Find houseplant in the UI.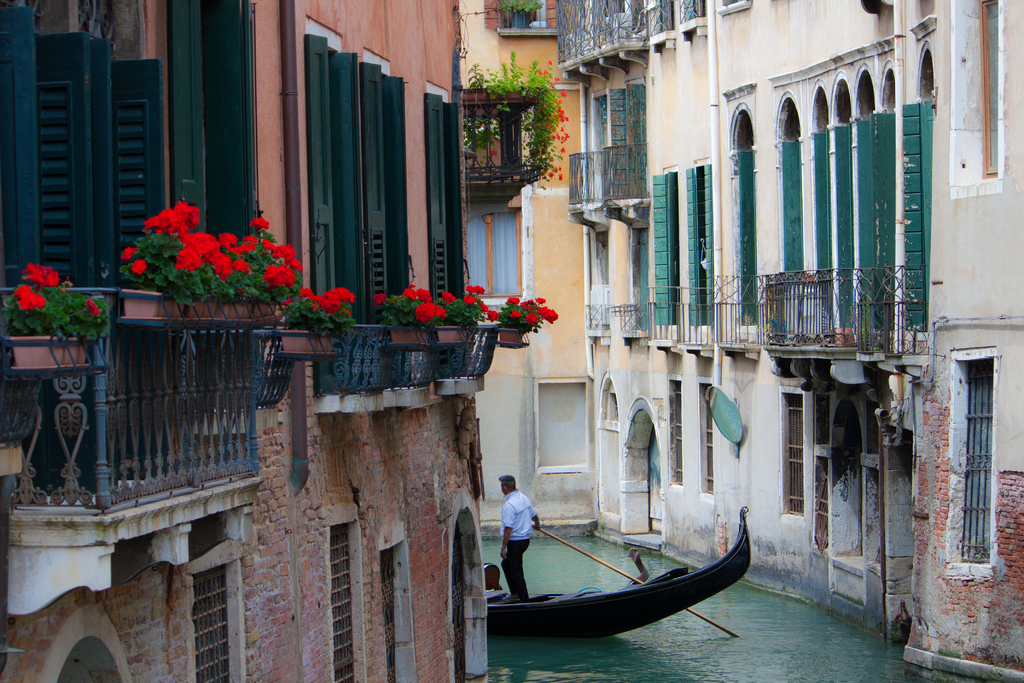
UI element at (279, 284, 356, 357).
